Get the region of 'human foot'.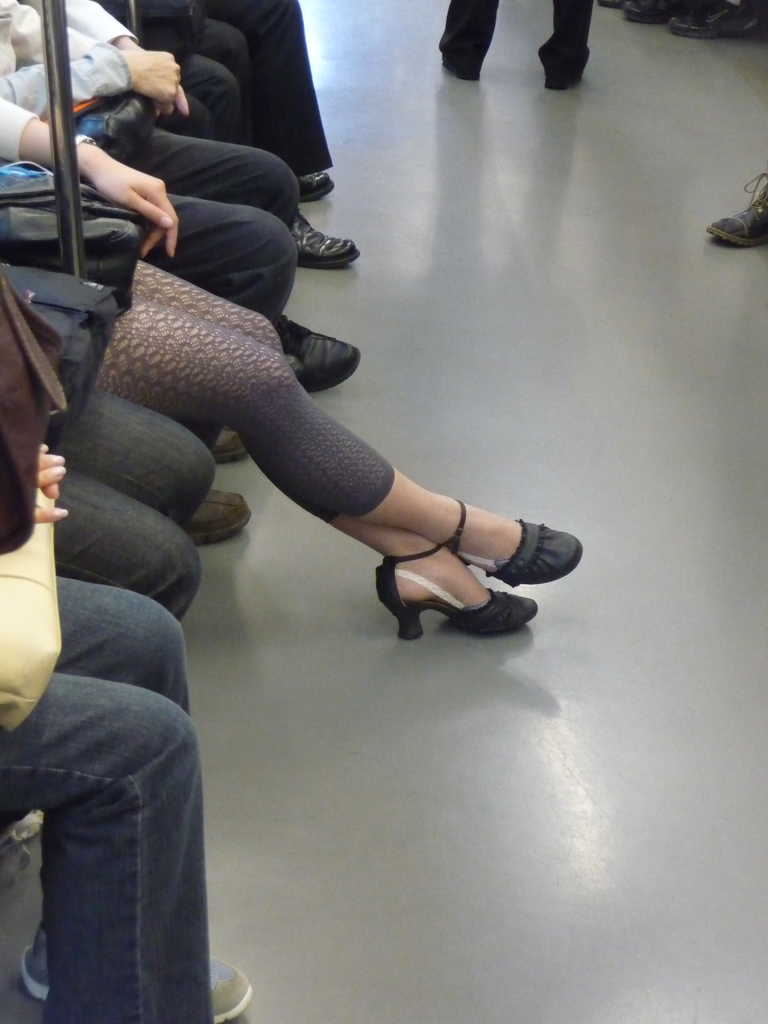
bbox(182, 487, 255, 545).
